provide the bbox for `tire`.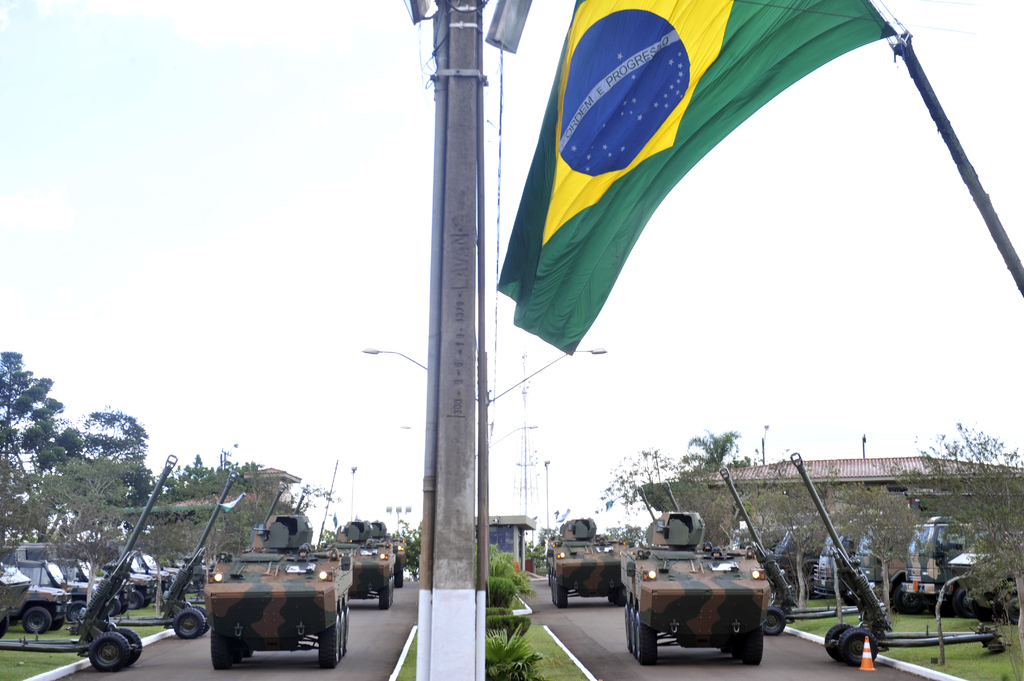
crop(735, 639, 748, 659).
